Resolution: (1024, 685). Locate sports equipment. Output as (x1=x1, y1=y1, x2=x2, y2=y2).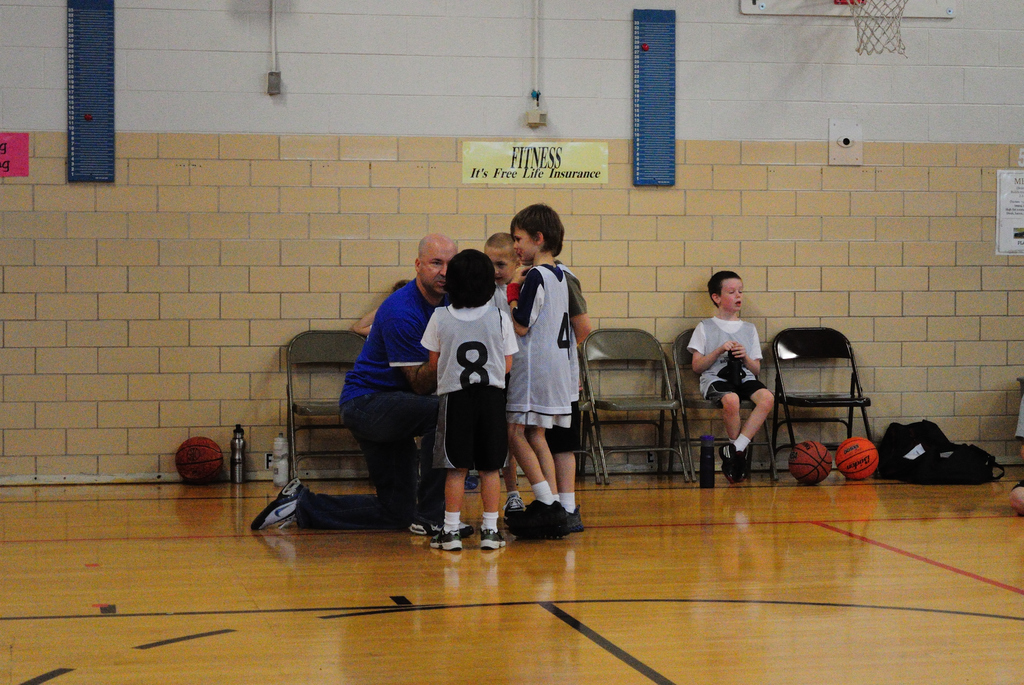
(x1=174, y1=435, x2=224, y2=489).
